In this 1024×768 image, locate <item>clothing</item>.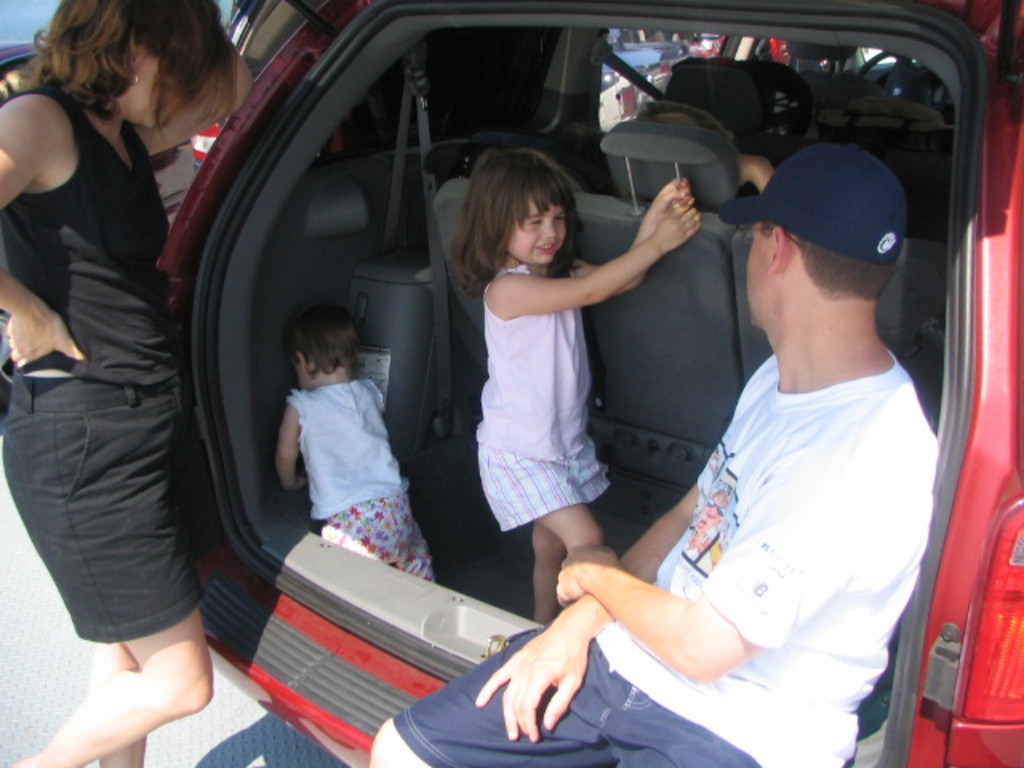
Bounding box: x1=0 y1=88 x2=203 y2=638.
